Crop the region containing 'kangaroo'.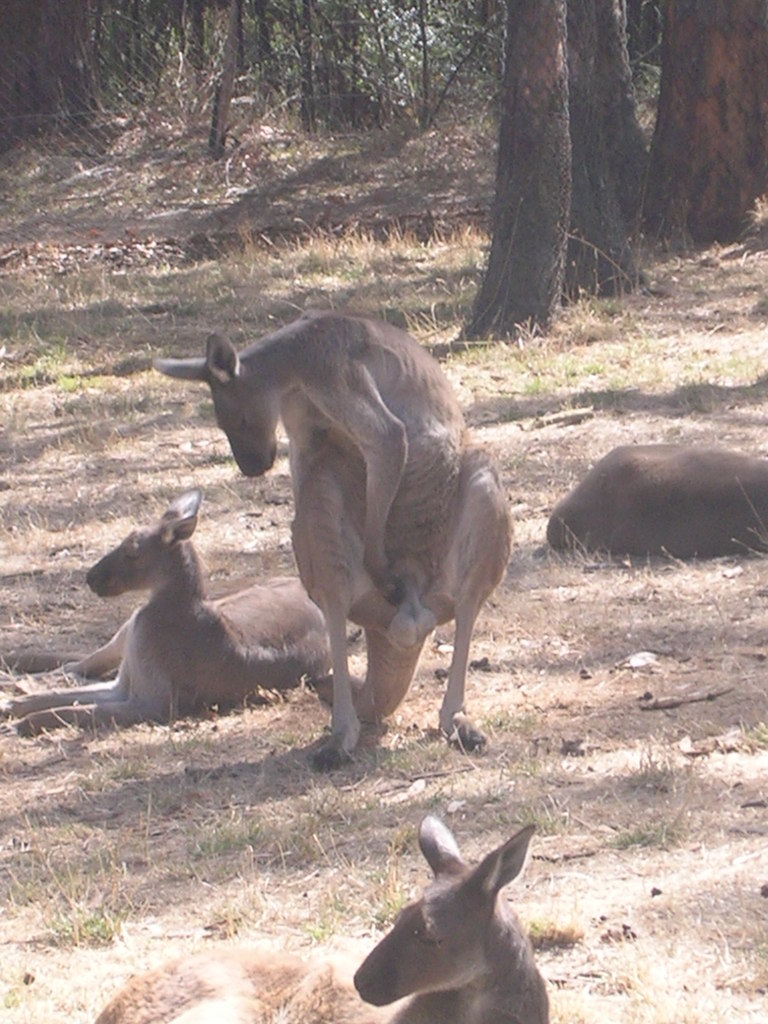
Crop region: [left=543, top=440, right=767, bottom=561].
